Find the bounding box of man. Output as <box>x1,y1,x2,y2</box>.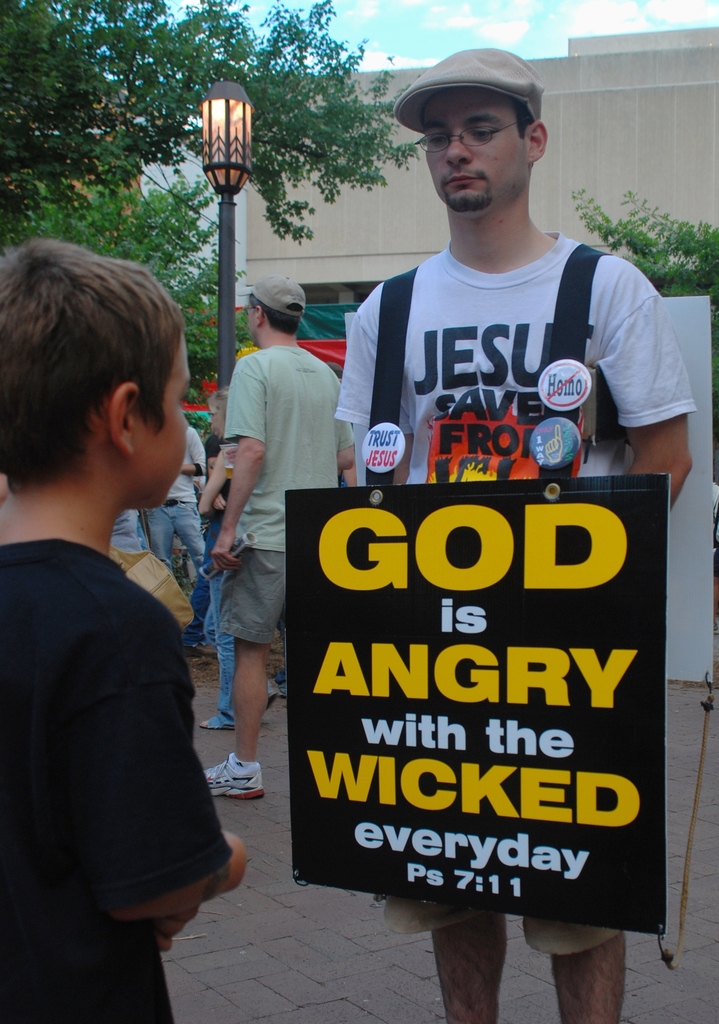
<box>335,43,693,1023</box>.
